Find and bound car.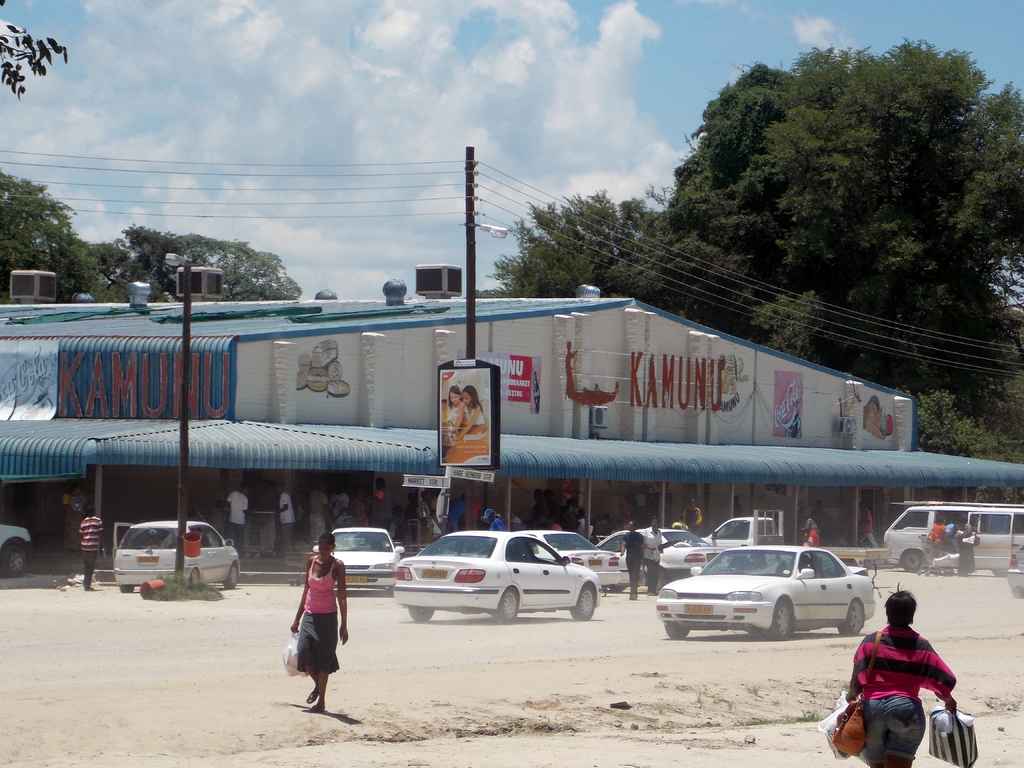
Bound: bbox=[113, 516, 252, 582].
